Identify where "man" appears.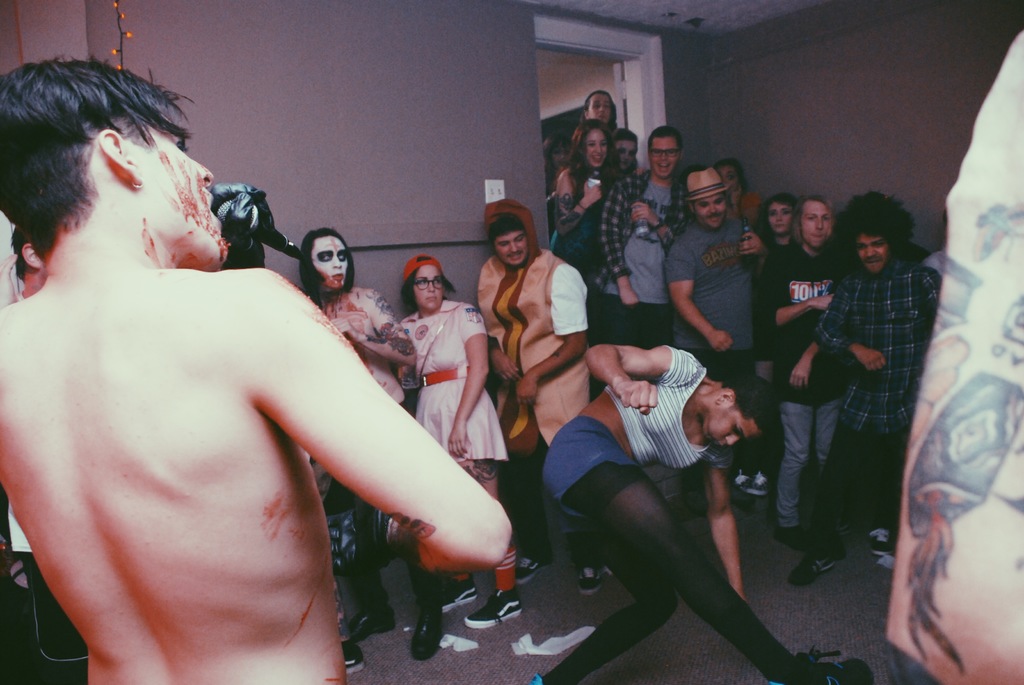
Appears at bbox=(662, 168, 771, 388).
